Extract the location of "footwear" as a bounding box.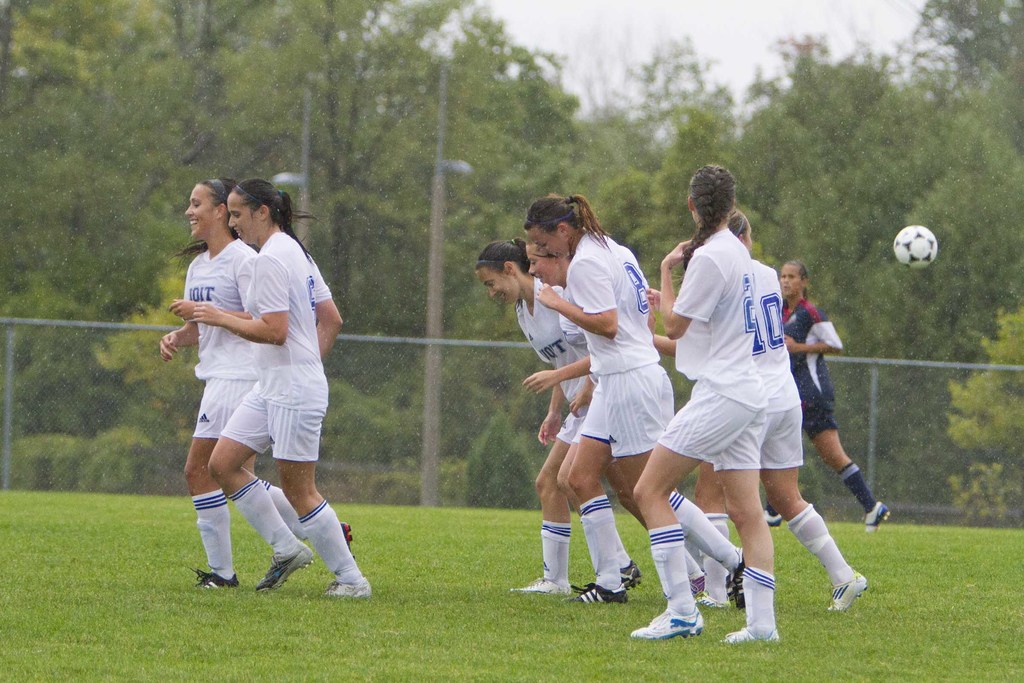
l=724, t=616, r=776, b=643.
